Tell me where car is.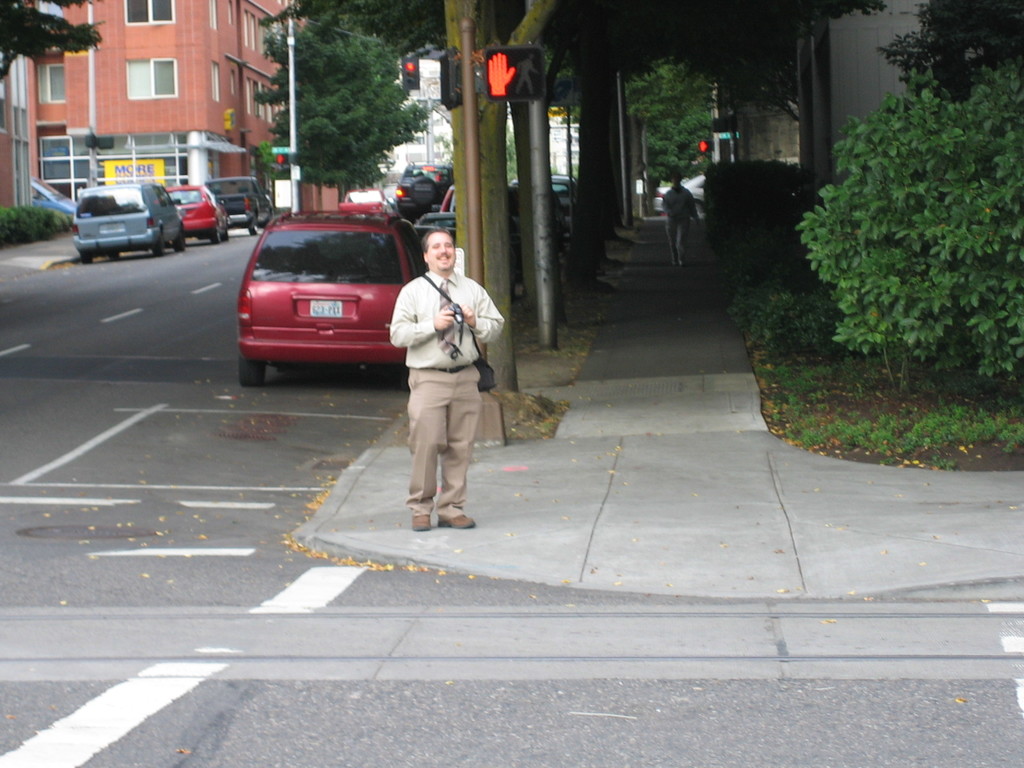
car is at (62, 173, 195, 260).
